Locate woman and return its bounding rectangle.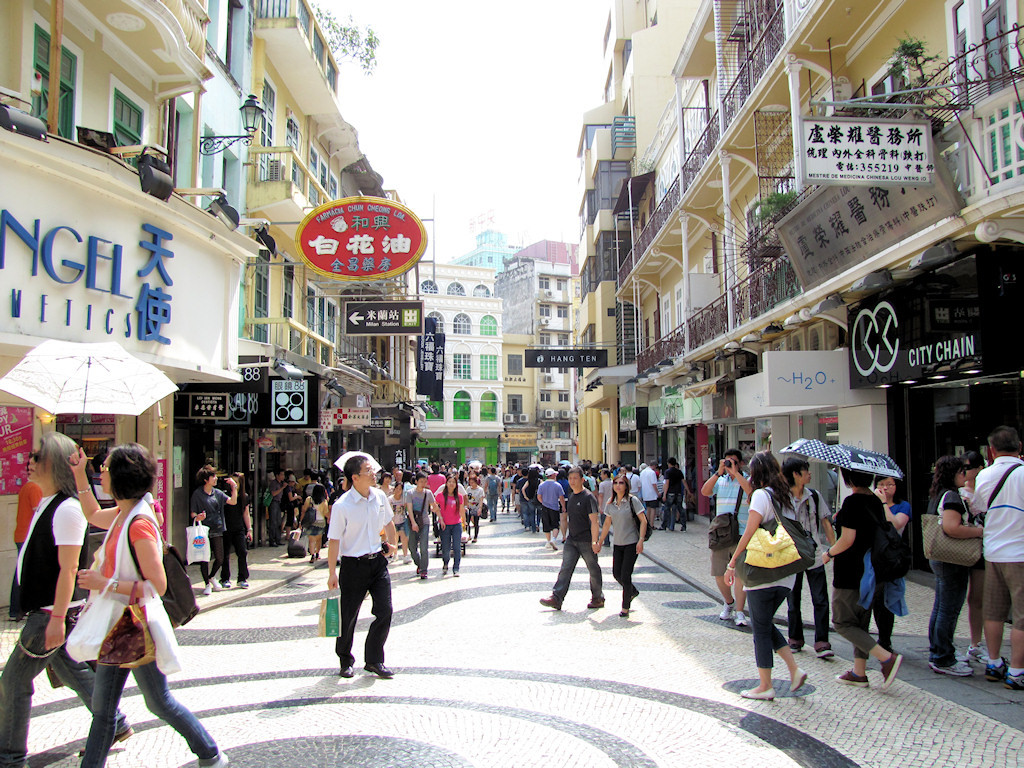
select_region(871, 476, 912, 651).
